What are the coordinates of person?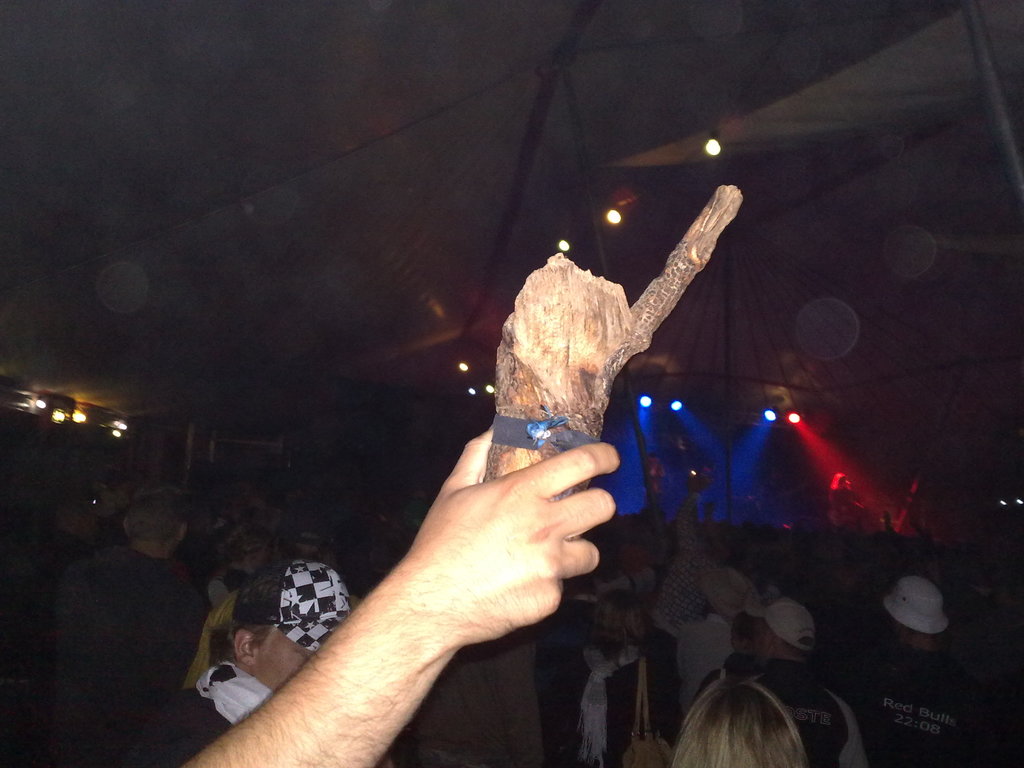
detection(744, 596, 856, 758).
